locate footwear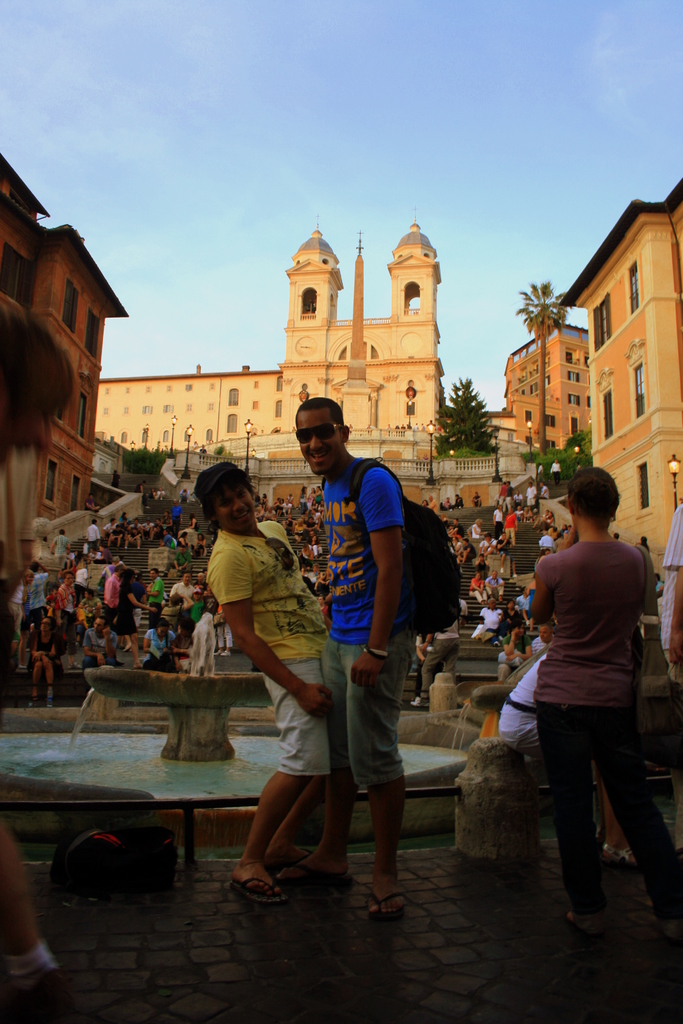
(left=268, top=851, right=309, bottom=869)
